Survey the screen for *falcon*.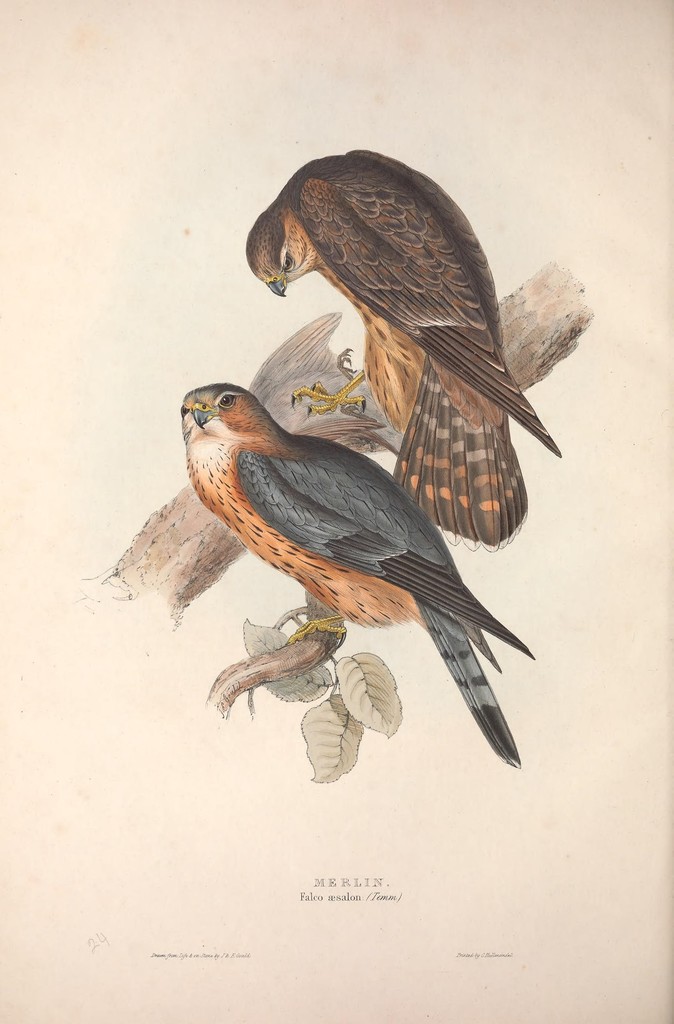
Survey found: 233,146,563,559.
